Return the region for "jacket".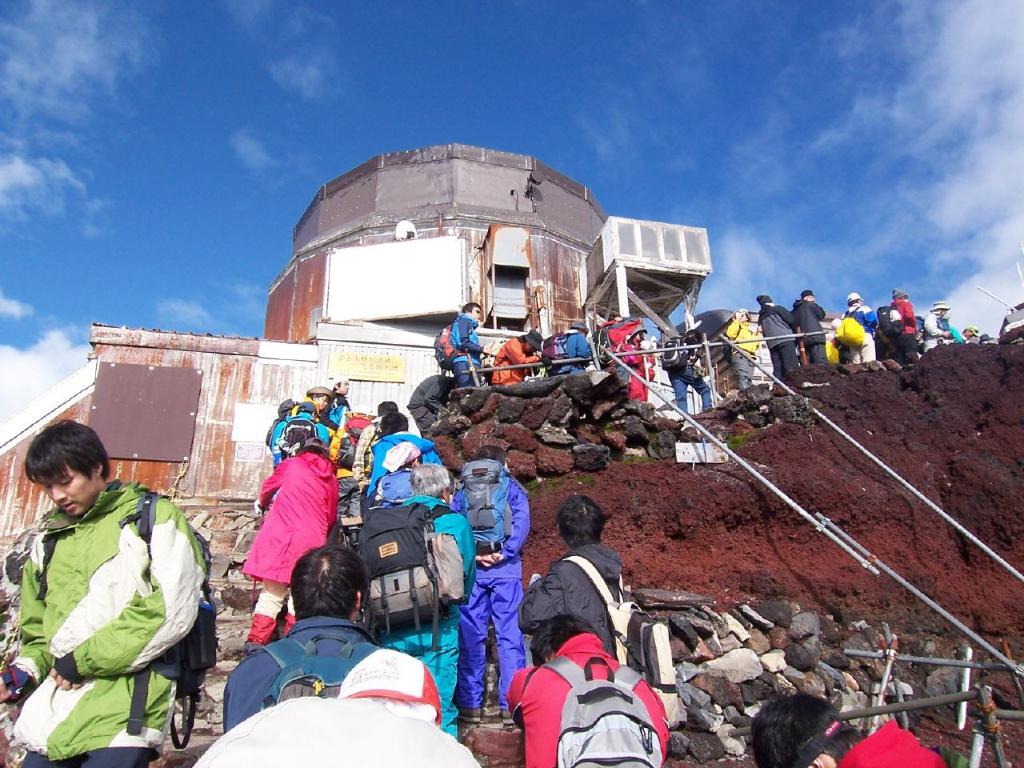
pyautogui.locateOnScreen(486, 334, 542, 390).
